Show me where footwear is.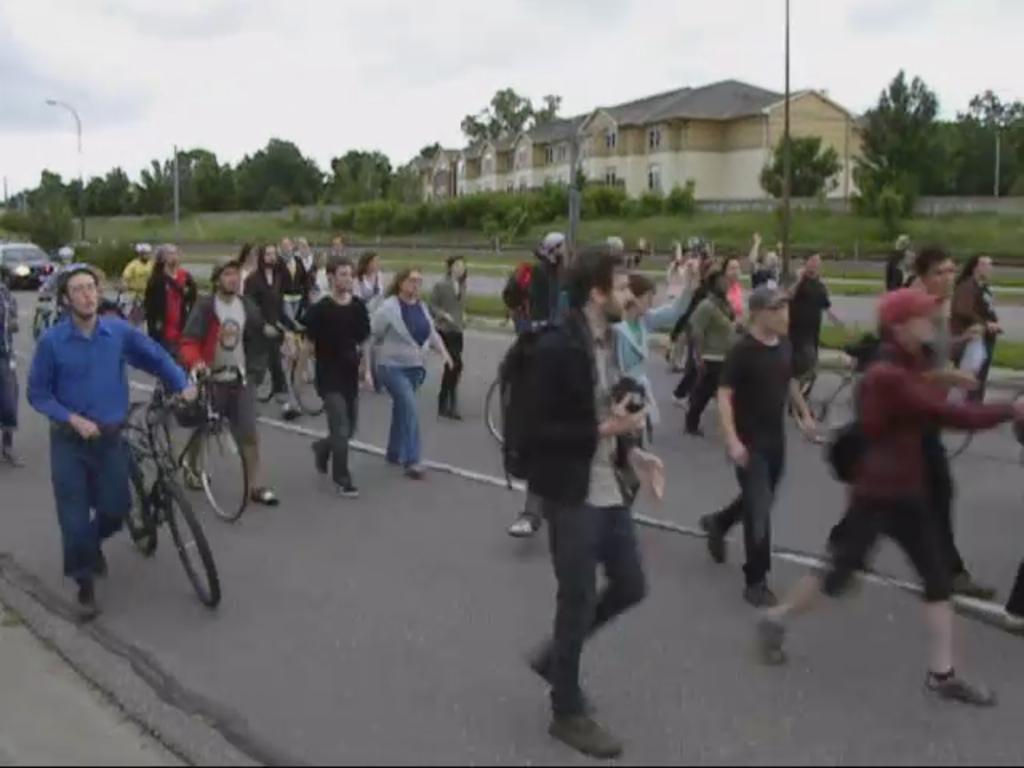
footwear is at Rect(384, 443, 406, 470).
